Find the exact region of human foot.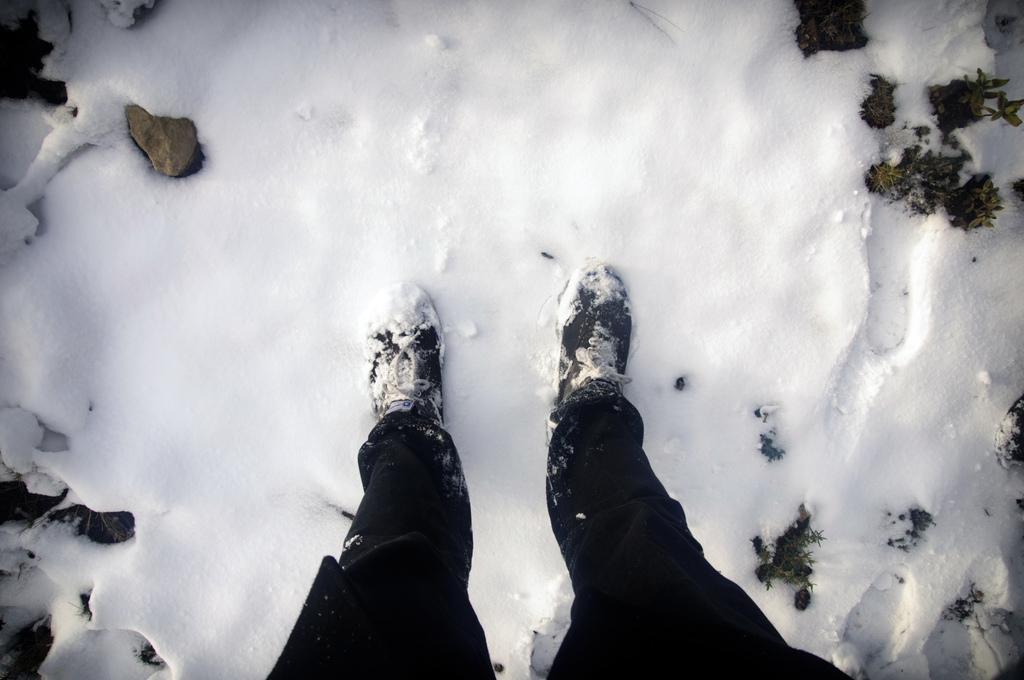
Exact region: bbox=[356, 286, 453, 454].
